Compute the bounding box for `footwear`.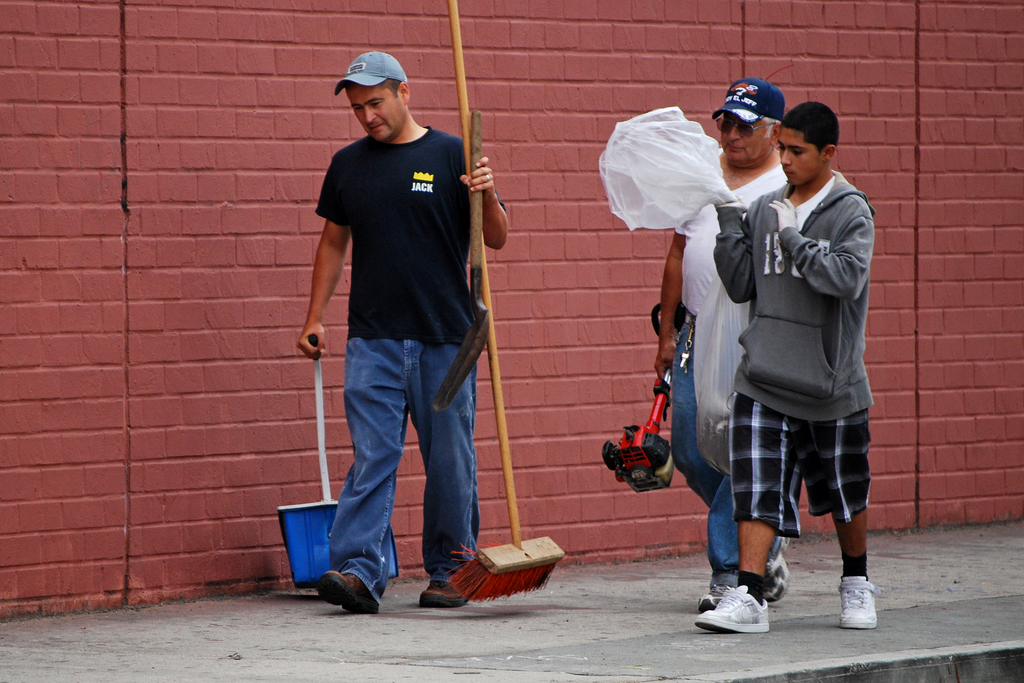
l=697, t=572, r=733, b=616.
